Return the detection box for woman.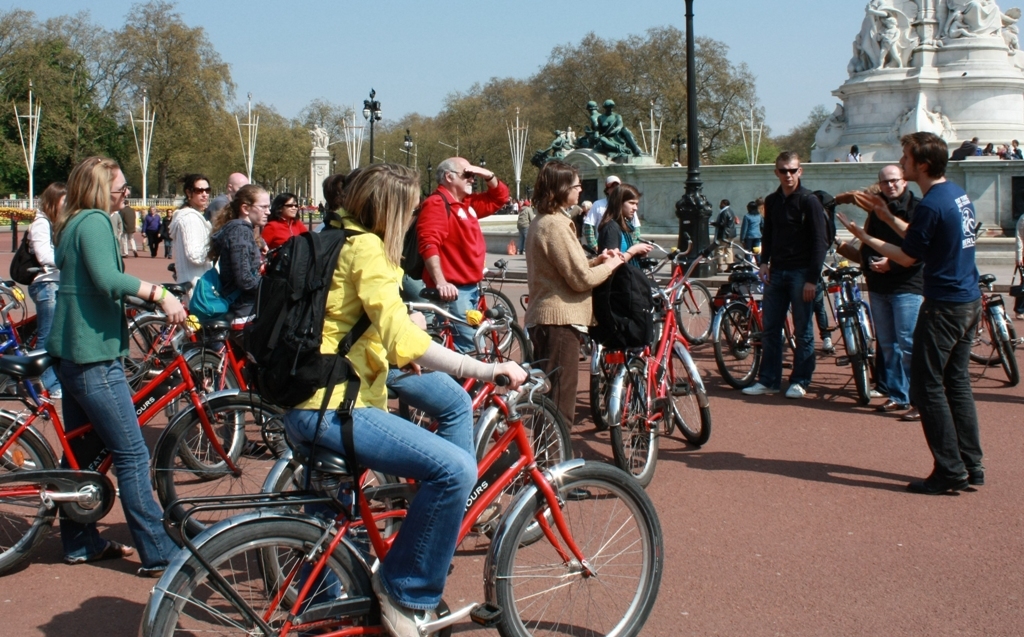
left=601, top=180, right=662, bottom=270.
